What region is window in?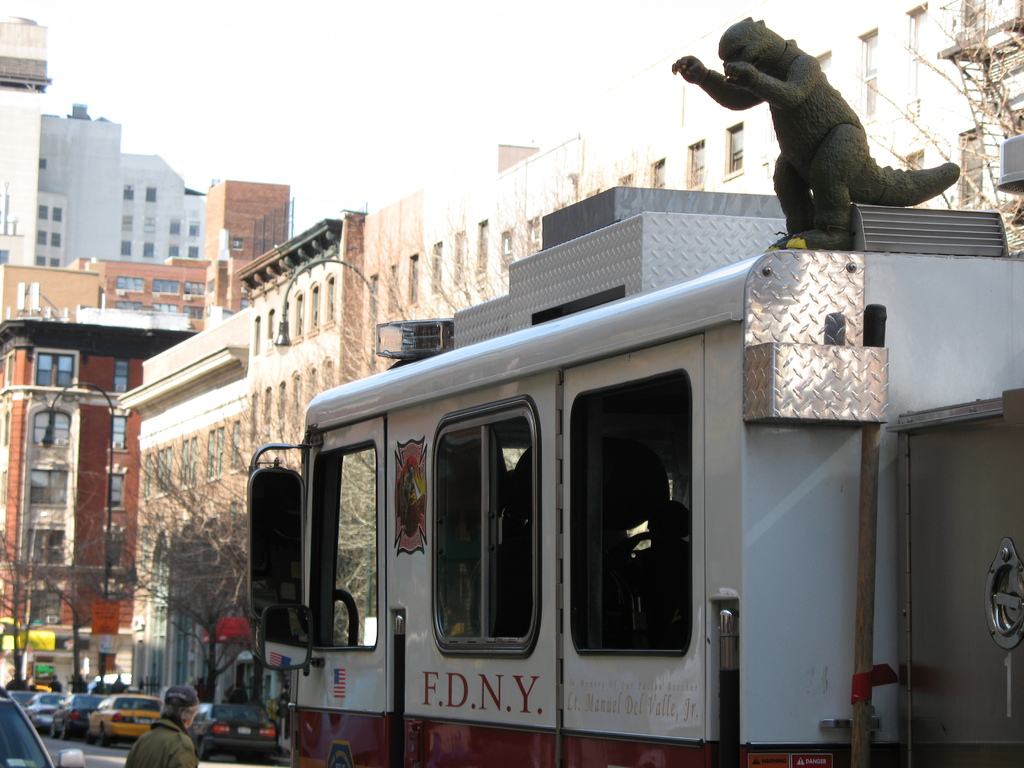
BBox(309, 279, 318, 335).
